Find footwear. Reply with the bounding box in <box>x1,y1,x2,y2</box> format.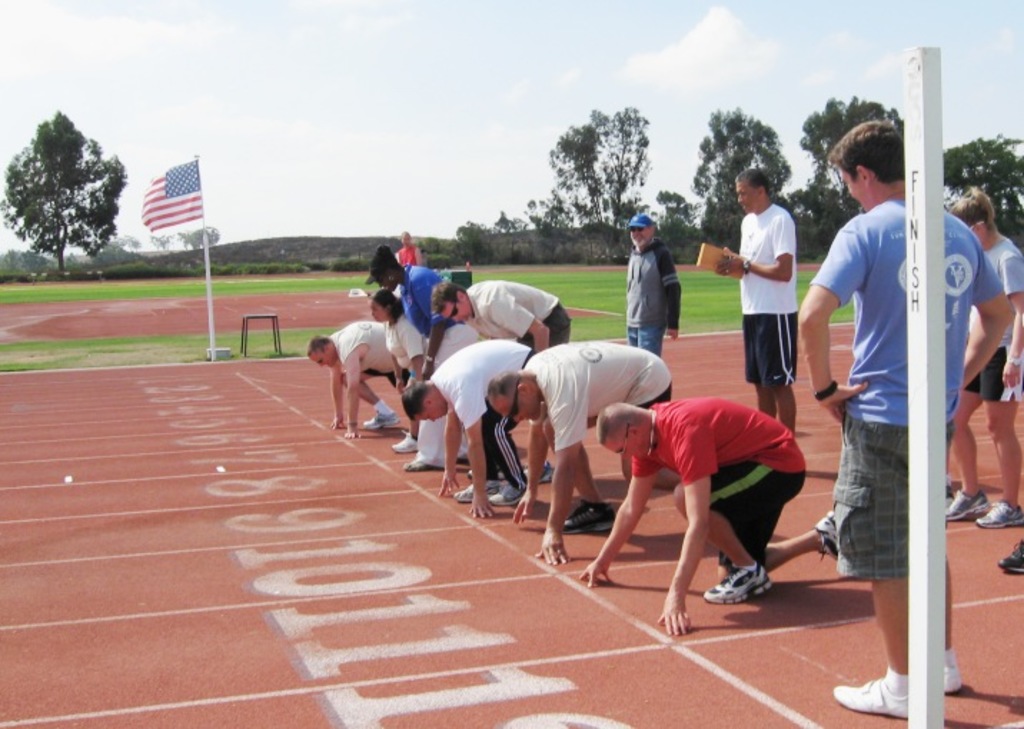
<box>522,459,555,483</box>.
